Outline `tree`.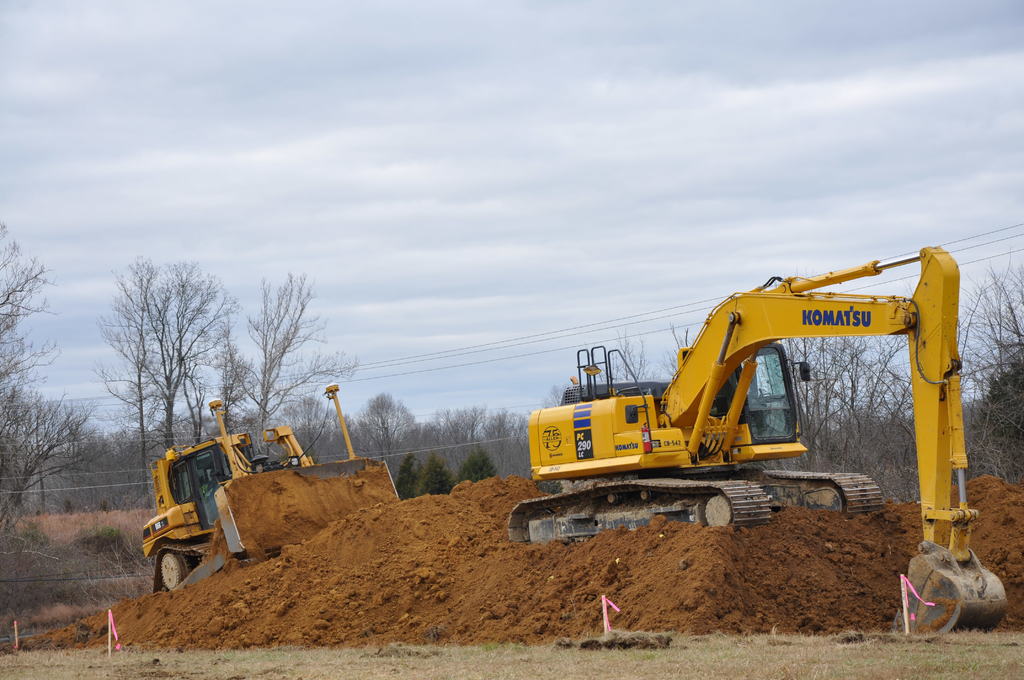
Outline: pyautogui.locateOnScreen(95, 423, 159, 506).
